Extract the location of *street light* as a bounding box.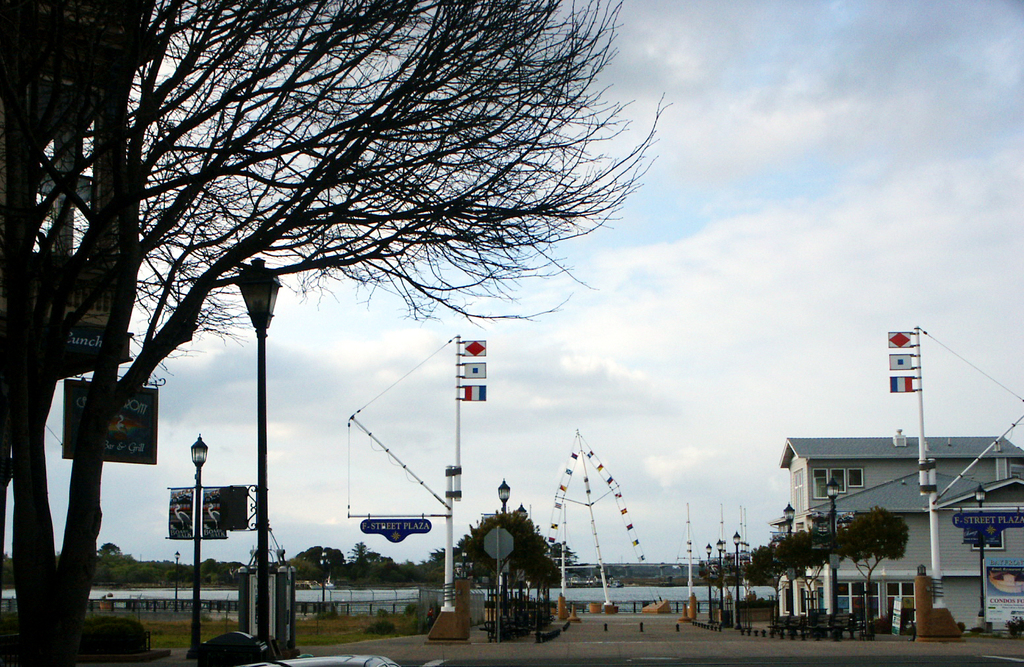
<box>172,549,181,609</box>.
